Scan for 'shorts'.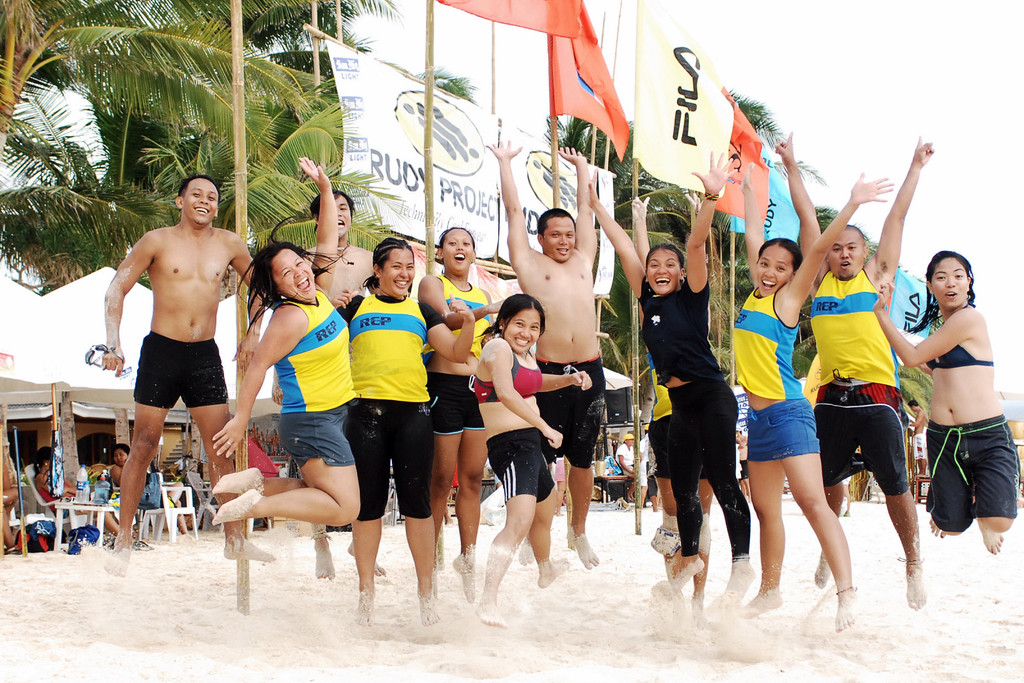
Scan result: 745,399,821,462.
